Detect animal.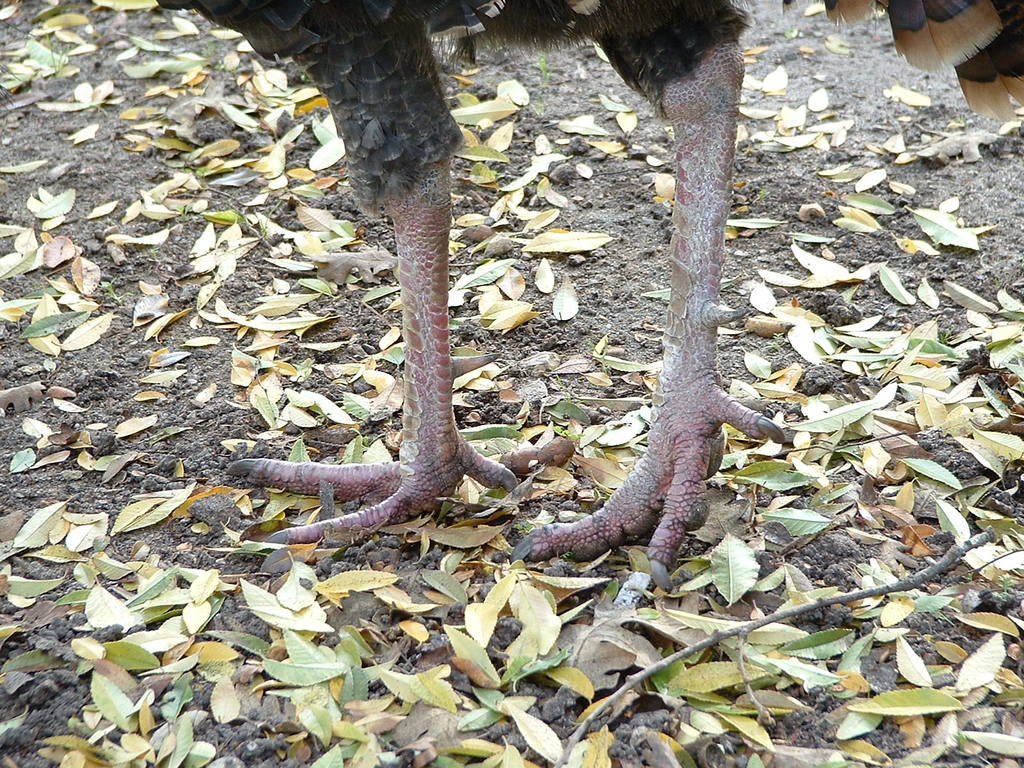
Detected at 158/0/786/566.
